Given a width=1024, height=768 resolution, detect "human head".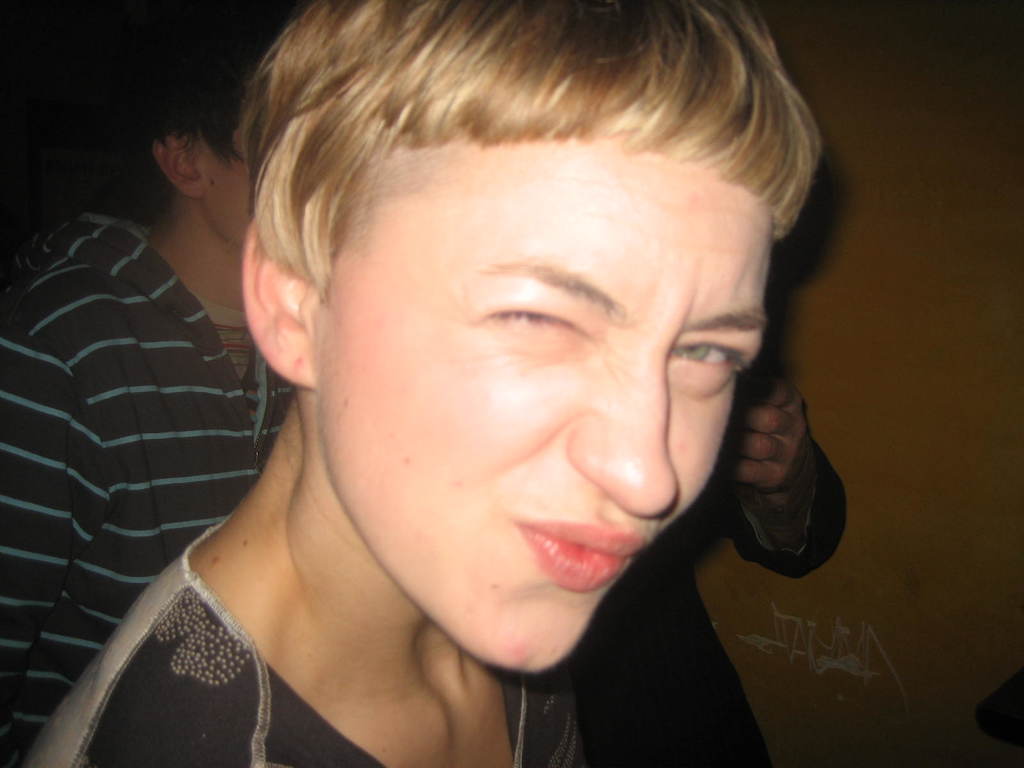
{"left": 191, "top": 25, "right": 811, "bottom": 593}.
